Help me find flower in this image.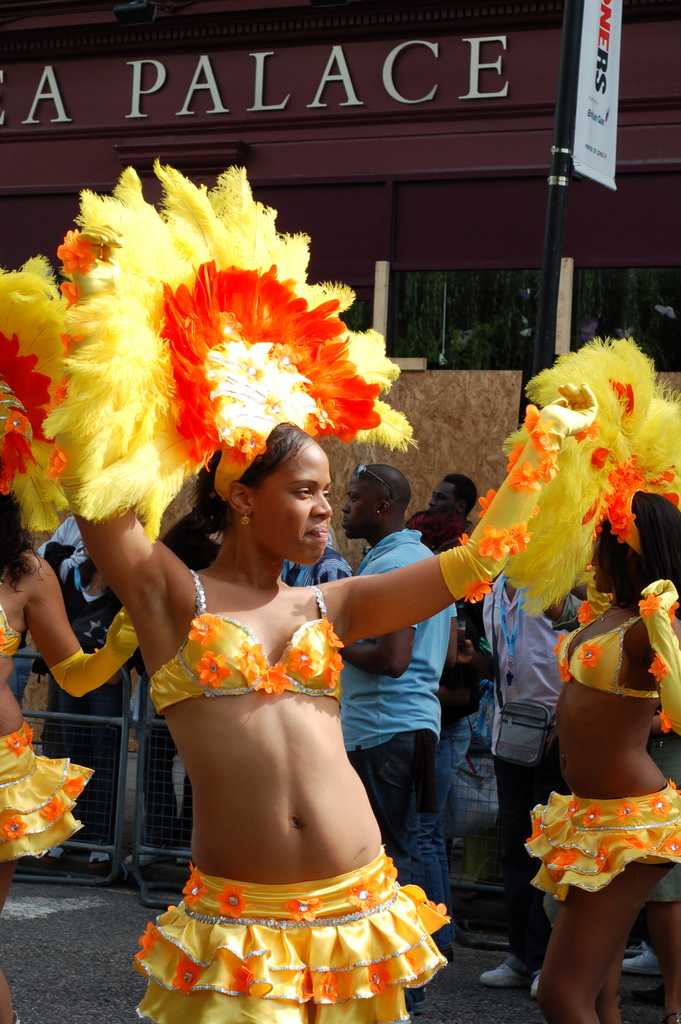
Found it: 636, 593, 660, 620.
